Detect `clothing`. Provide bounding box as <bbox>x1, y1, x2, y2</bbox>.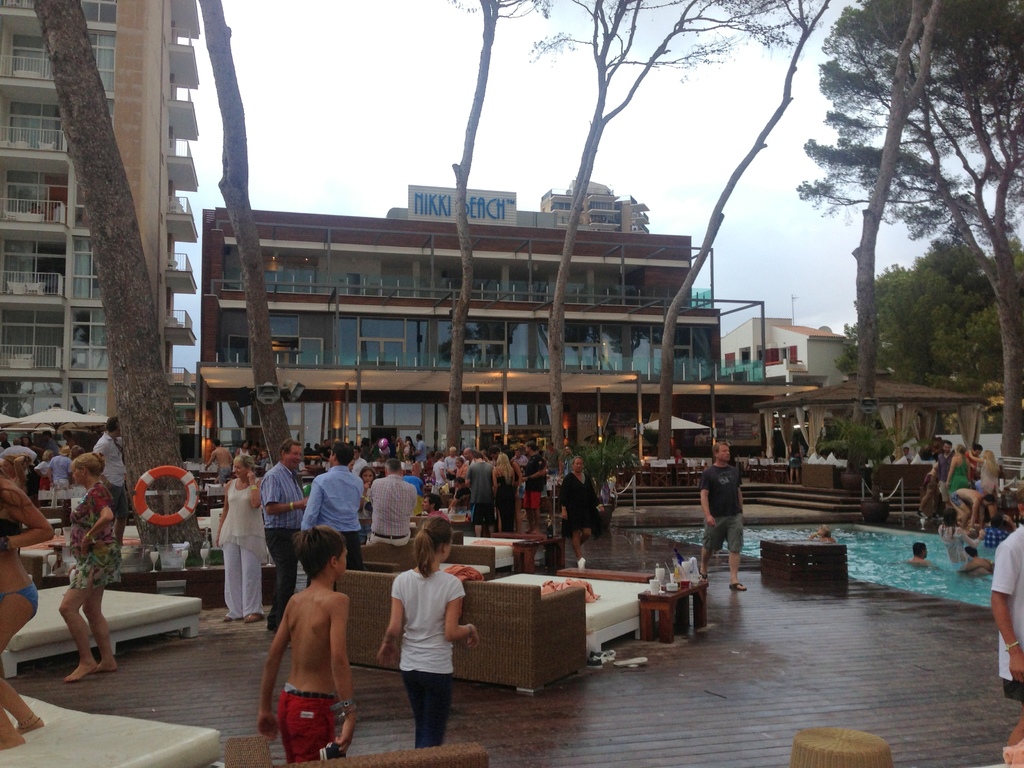
<bbox>994, 522, 1023, 698</bbox>.
